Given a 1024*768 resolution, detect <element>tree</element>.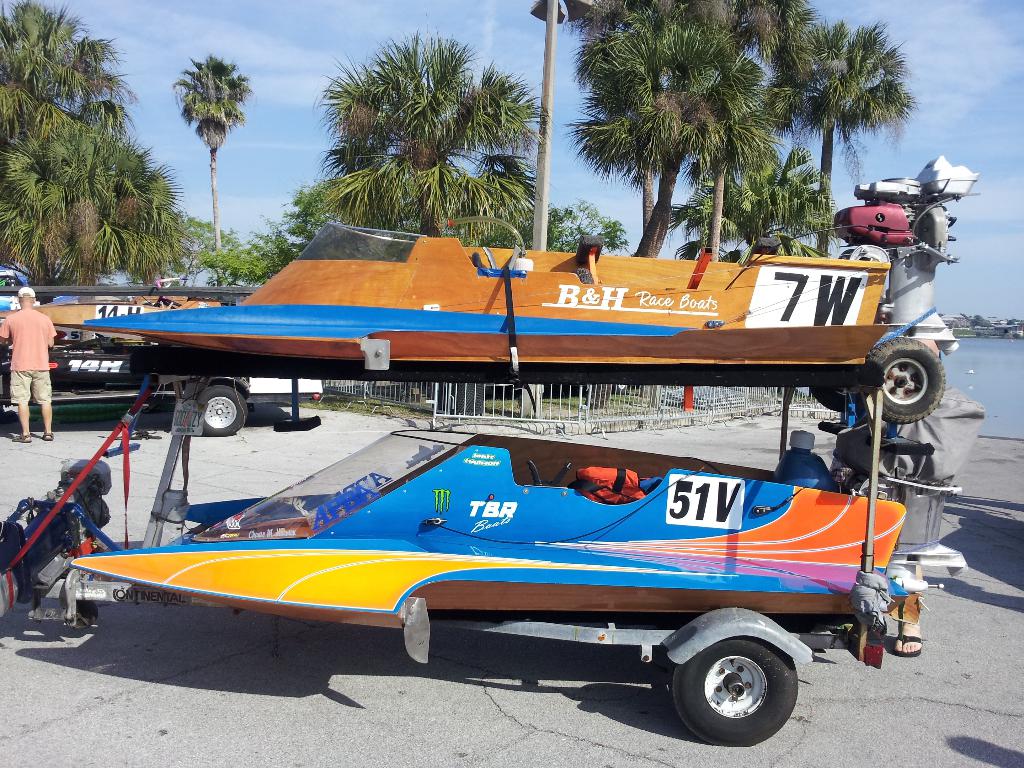
left=959, top=314, right=992, bottom=330.
